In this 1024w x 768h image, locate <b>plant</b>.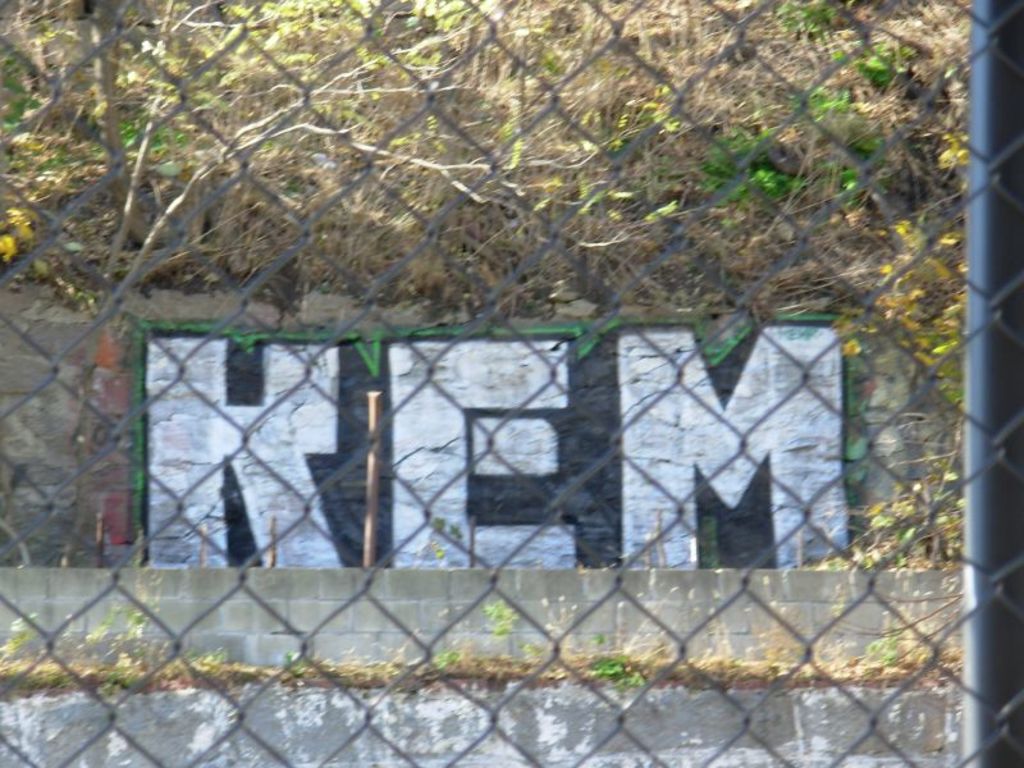
Bounding box: <region>515, 639, 540, 668</region>.
